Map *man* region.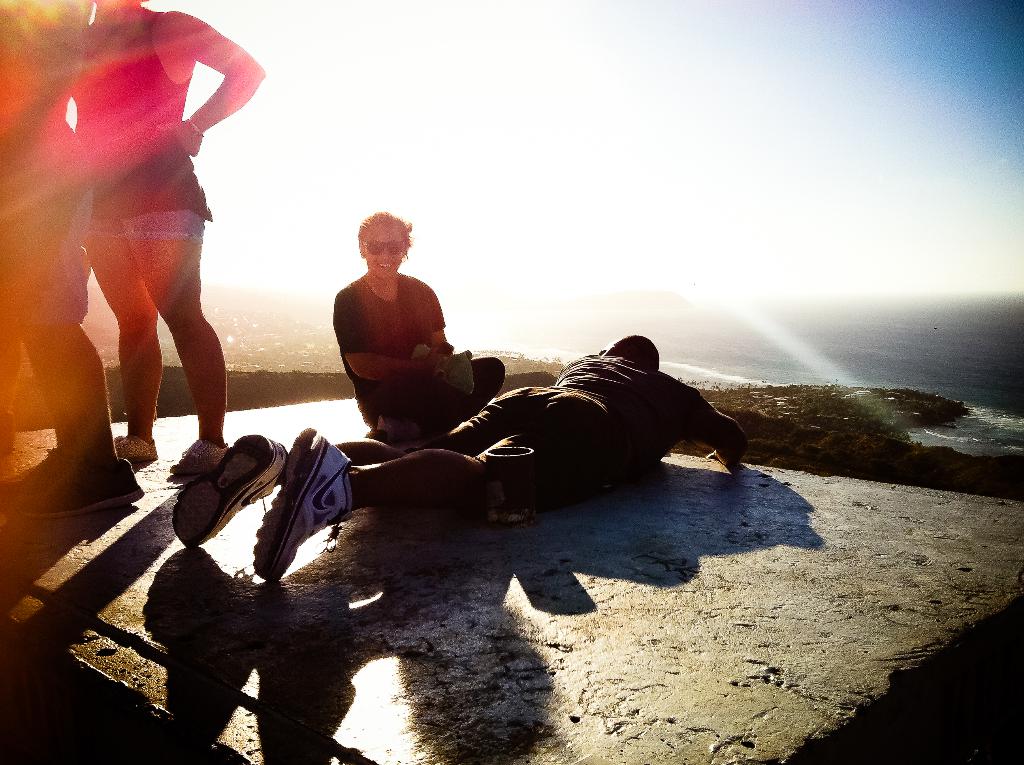
Mapped to [left=317, top=200, right=476, bottom=457].
